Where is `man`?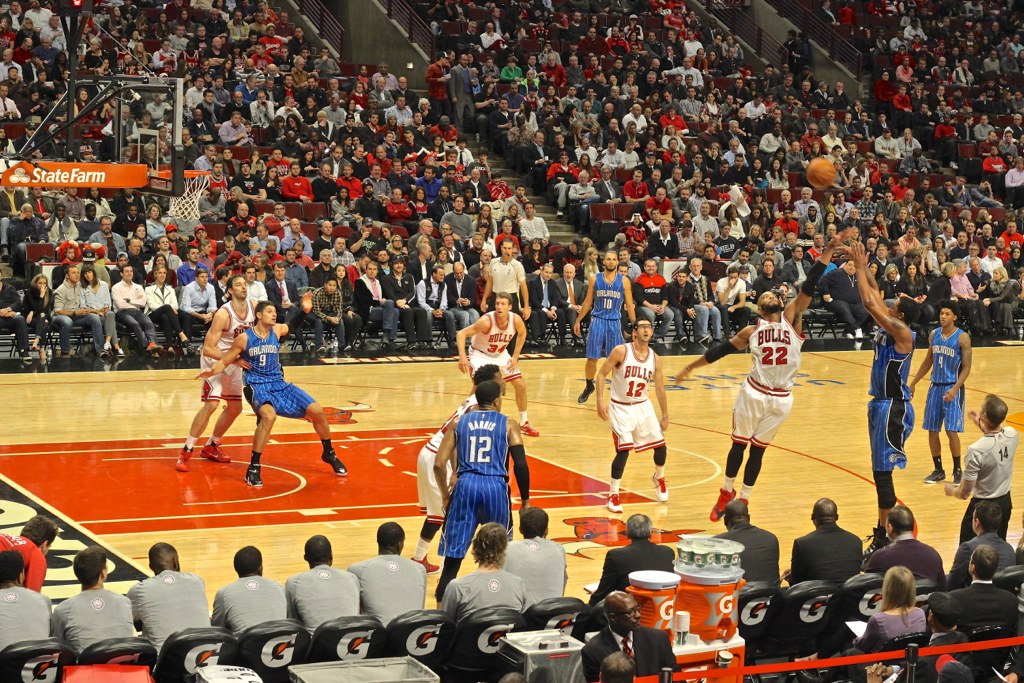
bbox(706, 498, 786, 581).
